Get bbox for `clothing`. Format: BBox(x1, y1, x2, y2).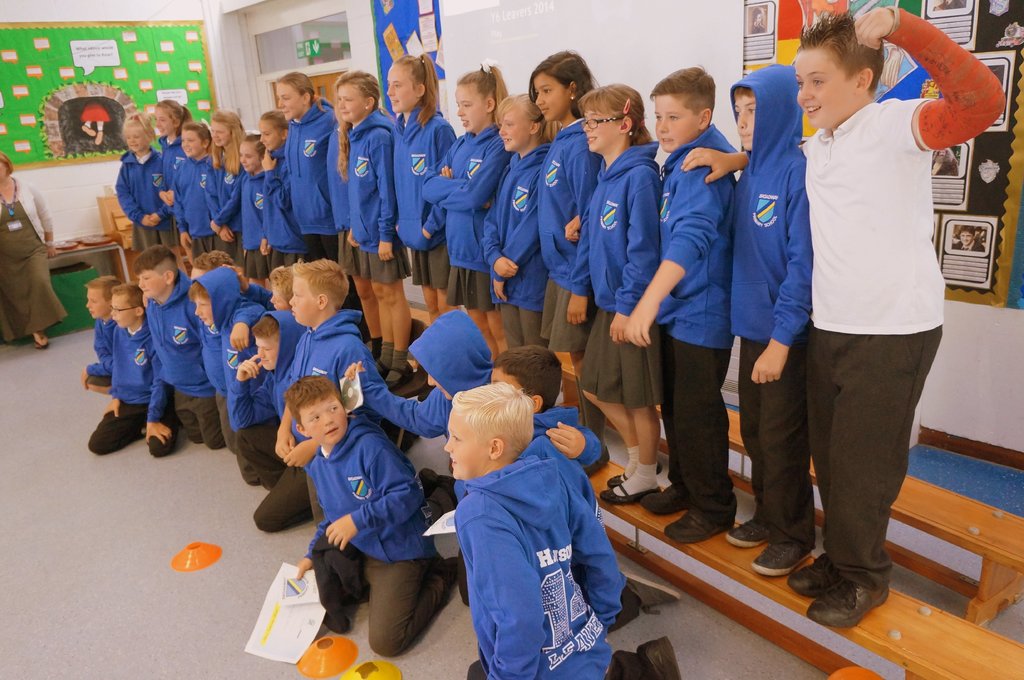
BBox(204, 150, 241, 224).
